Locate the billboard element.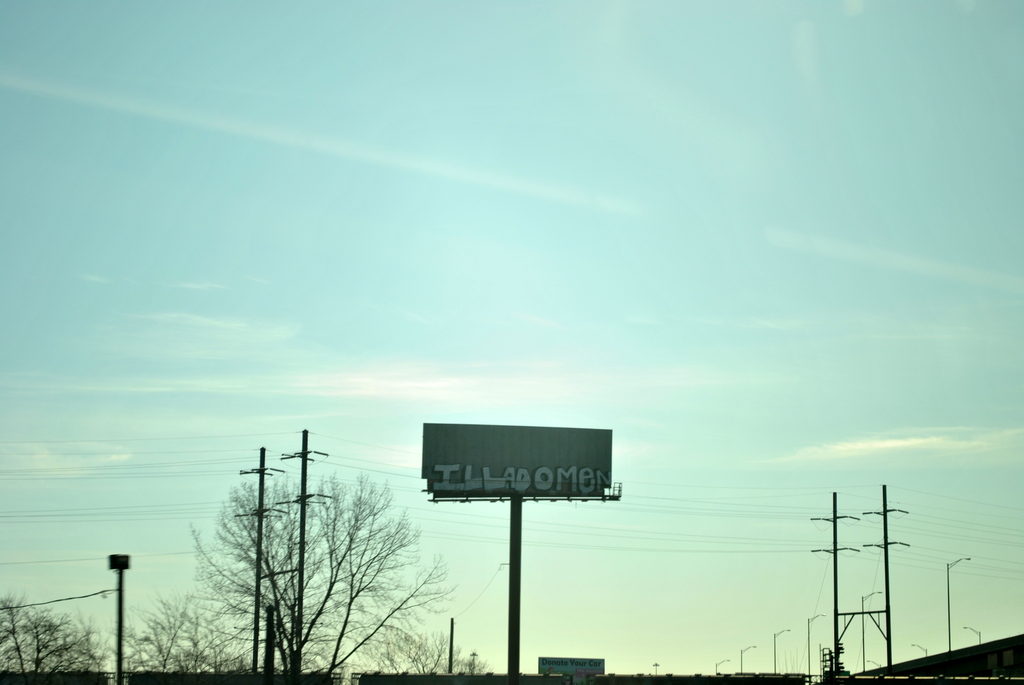
Element bbox: left=538, top=656, right=599, bottom=674.
